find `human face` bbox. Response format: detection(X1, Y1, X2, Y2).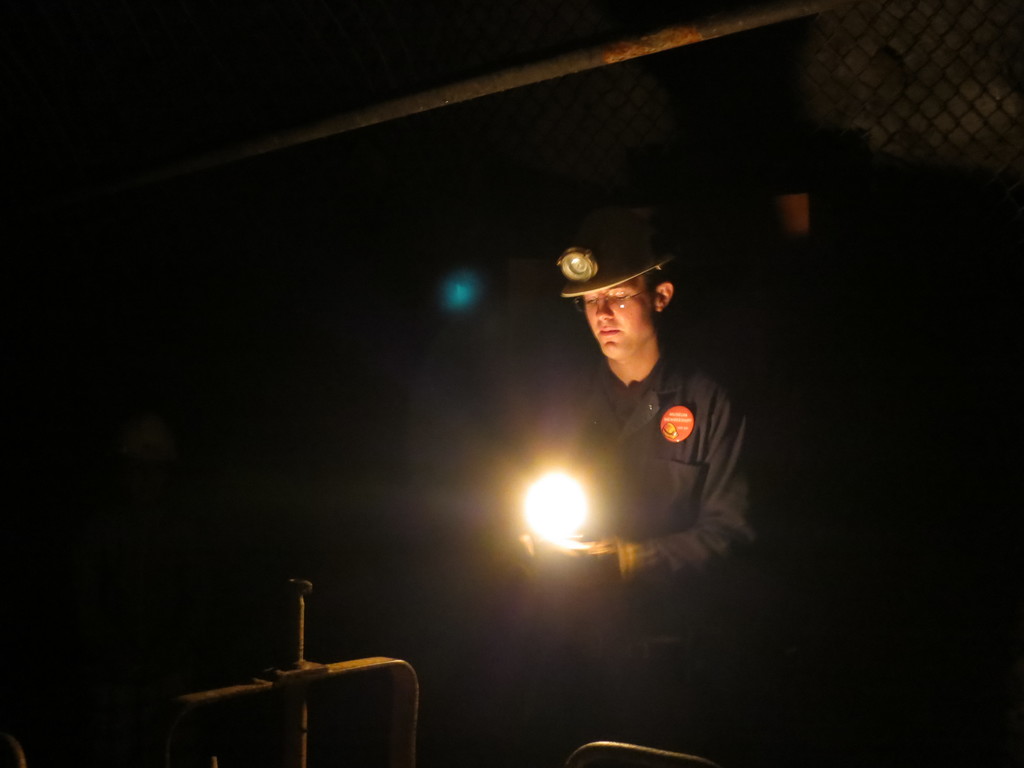
detection(585, 278, 659, 362).
